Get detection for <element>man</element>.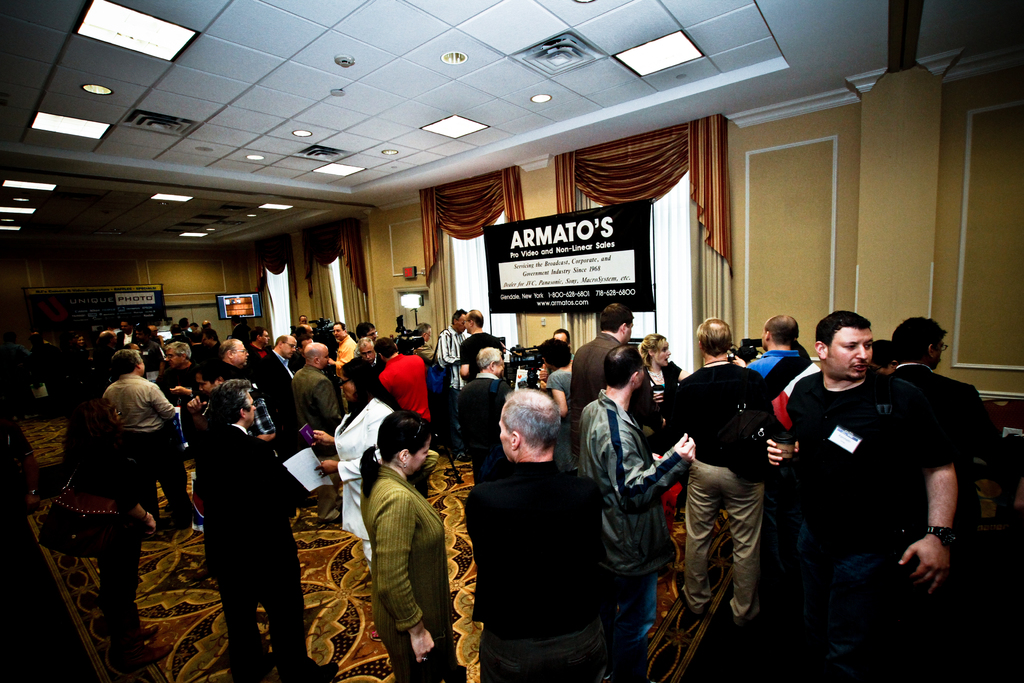
Detection: 730 313 811 402.
